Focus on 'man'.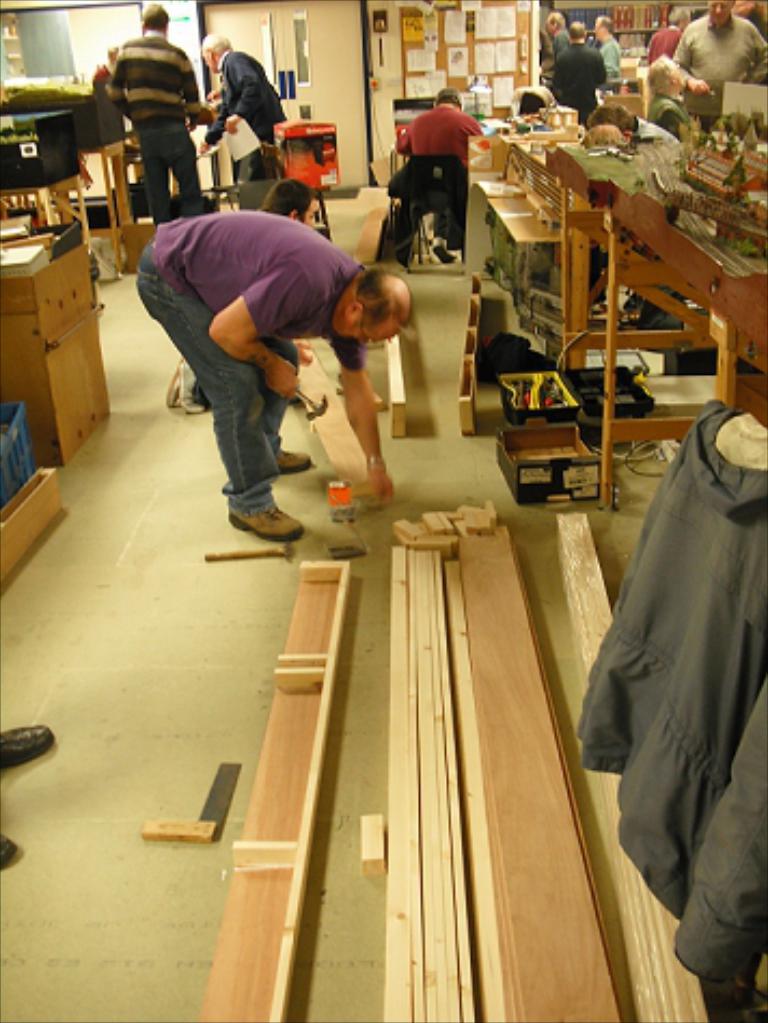
Focused at 110:0:198:227.
